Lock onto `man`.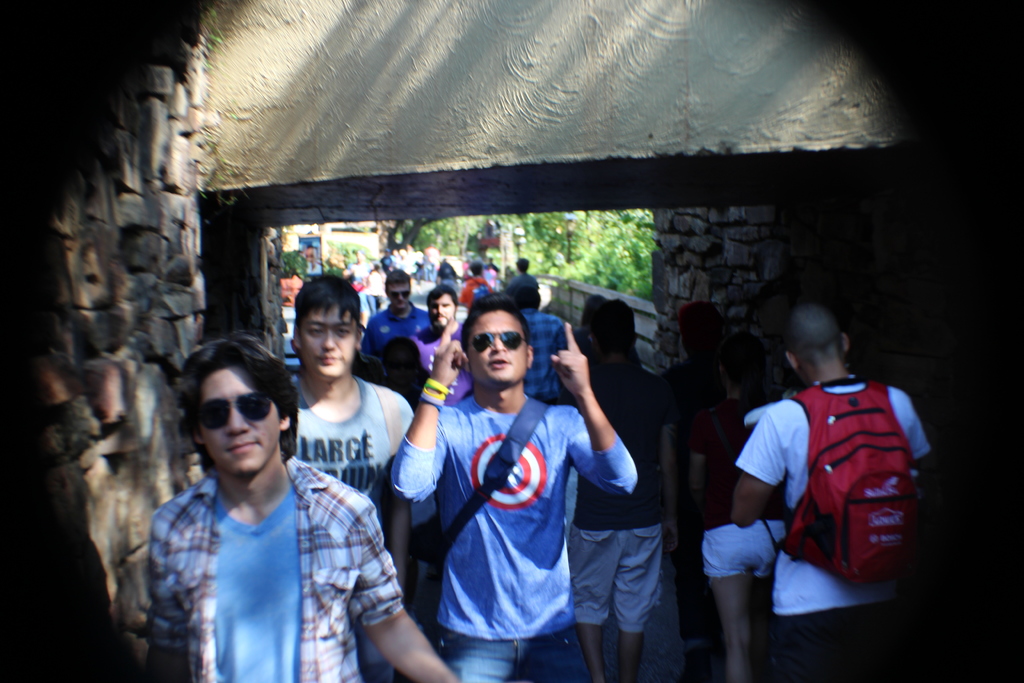
Locked: bbox=(383, 293, 636, 682).
